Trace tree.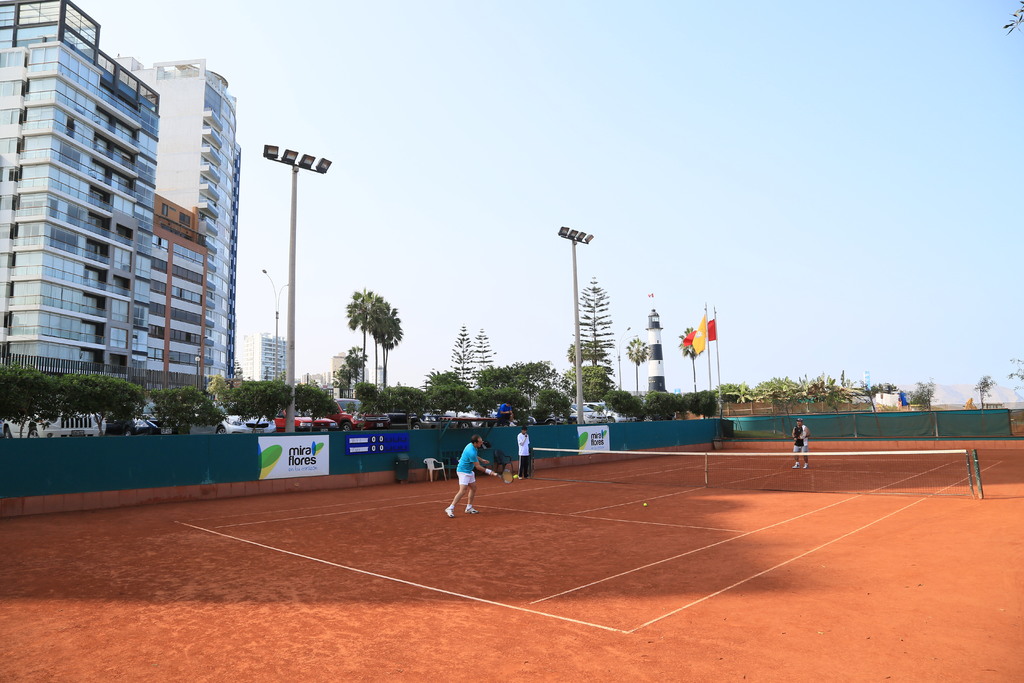
Traced to x1=447 y1=321 x2=474 y2=393.
